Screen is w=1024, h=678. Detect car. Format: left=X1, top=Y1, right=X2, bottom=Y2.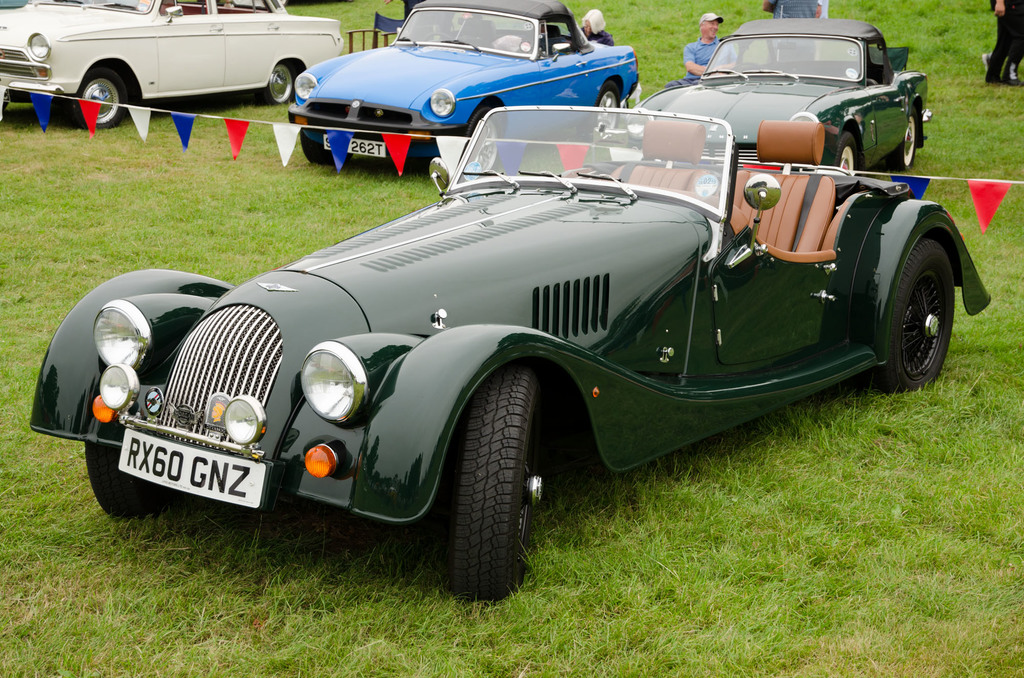
left=621, top=15, right=928, bottom=166.
